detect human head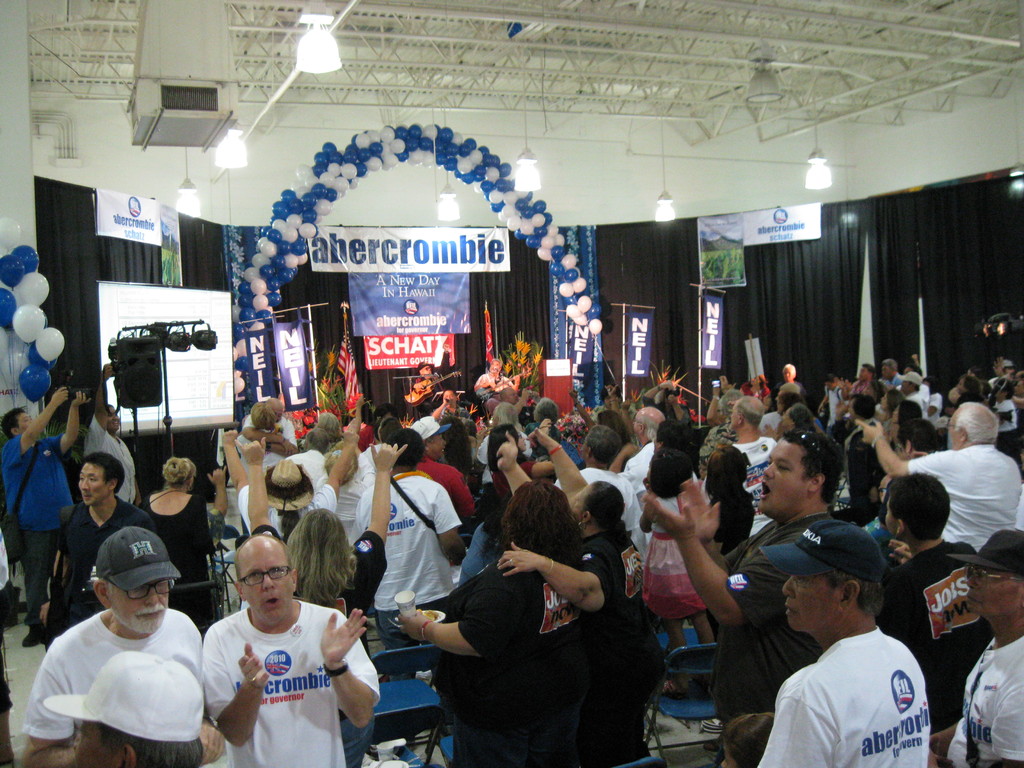
l=410, t=415, r=452, b=460
